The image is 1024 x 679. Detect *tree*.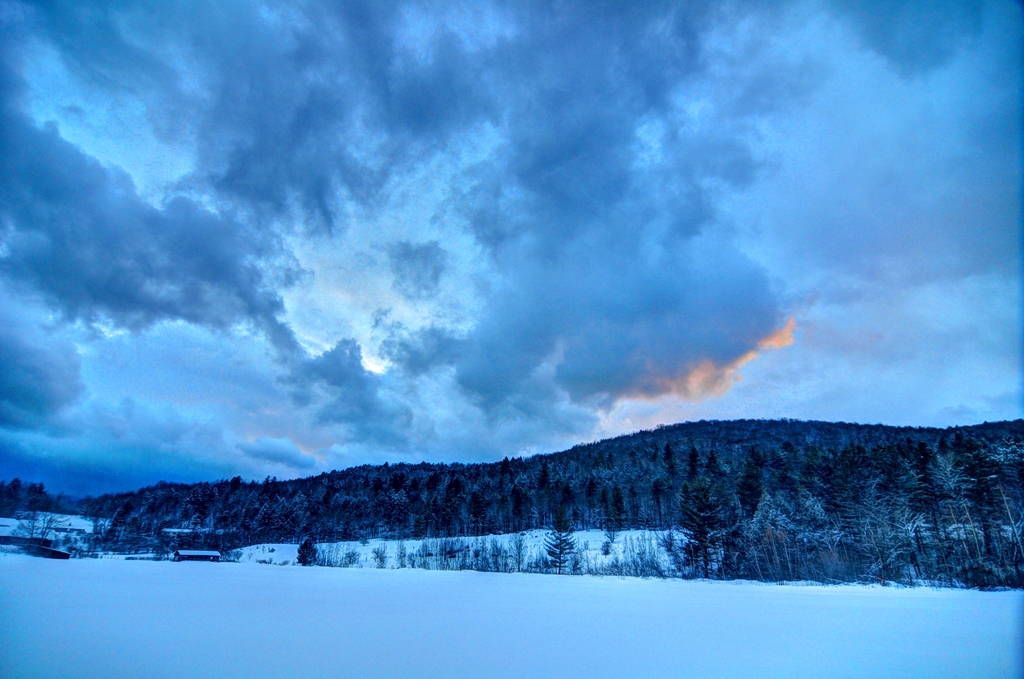
Detection: 543:516:577:581.
